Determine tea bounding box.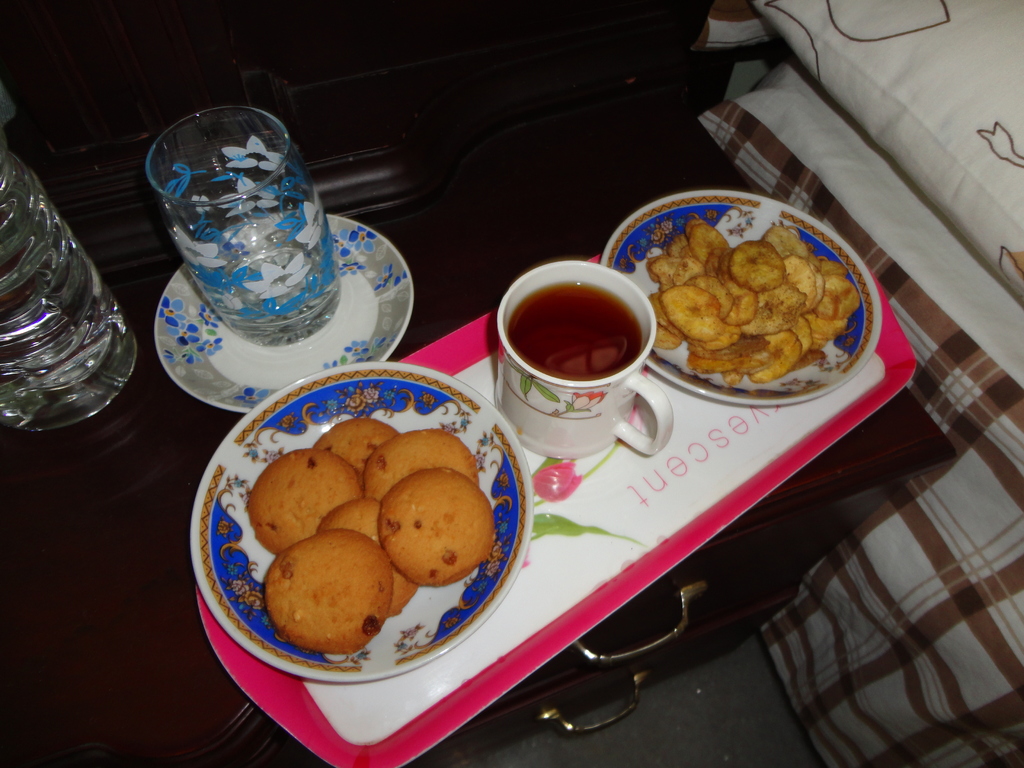
Determined: 511:285:636:384.
